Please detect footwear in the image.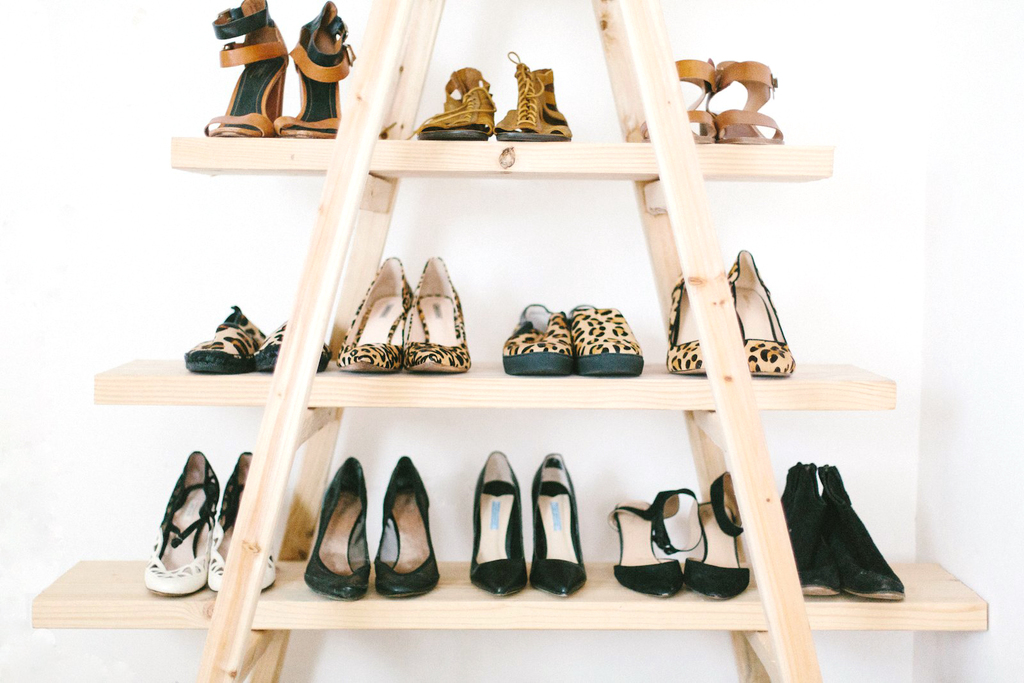
x1=607 y1=495 x2=703 y2=604.
